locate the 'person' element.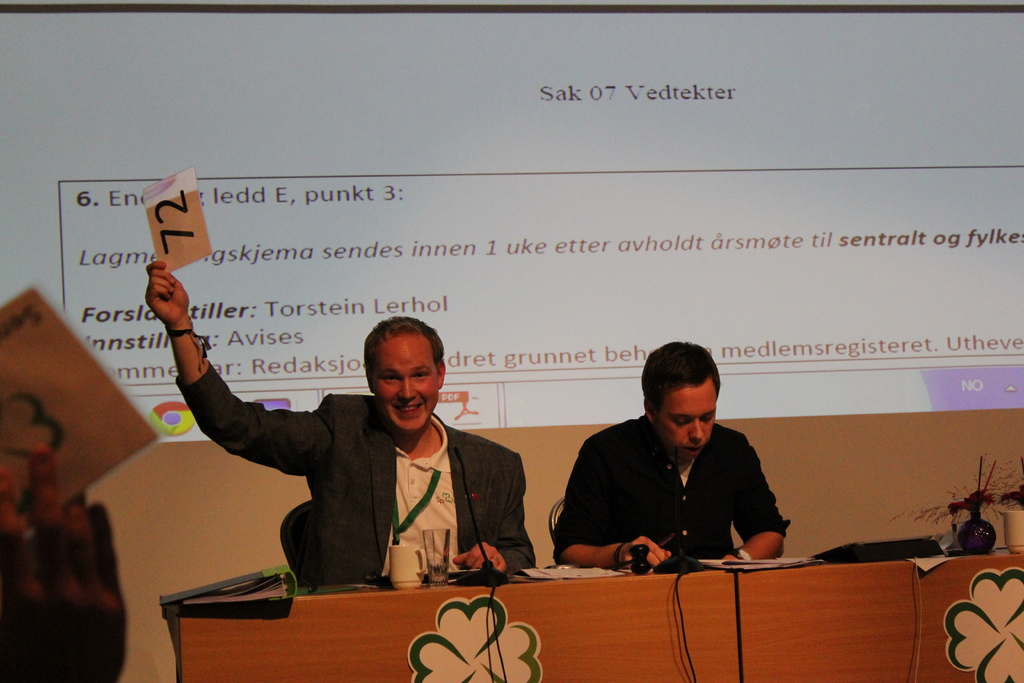
Element bbox: bbox=(145, 259, 540, 579).
